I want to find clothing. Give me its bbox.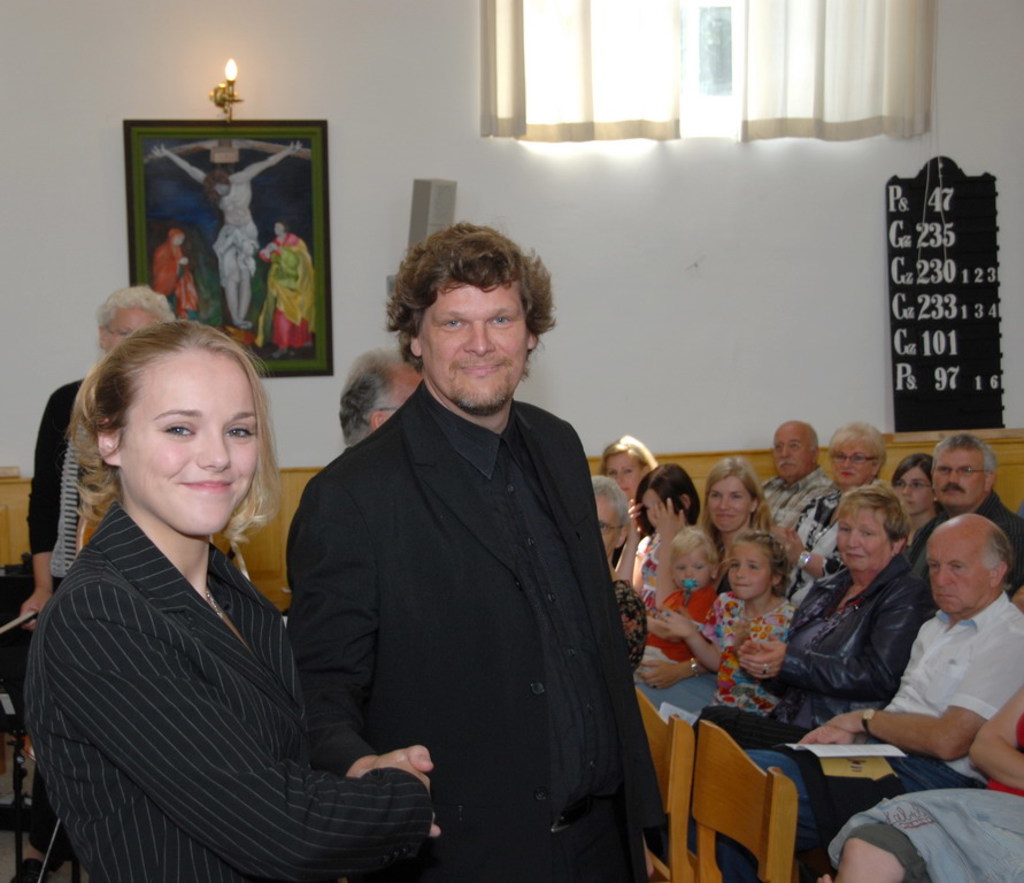
<bbox>911, 507, 955, 579</bbox>.
